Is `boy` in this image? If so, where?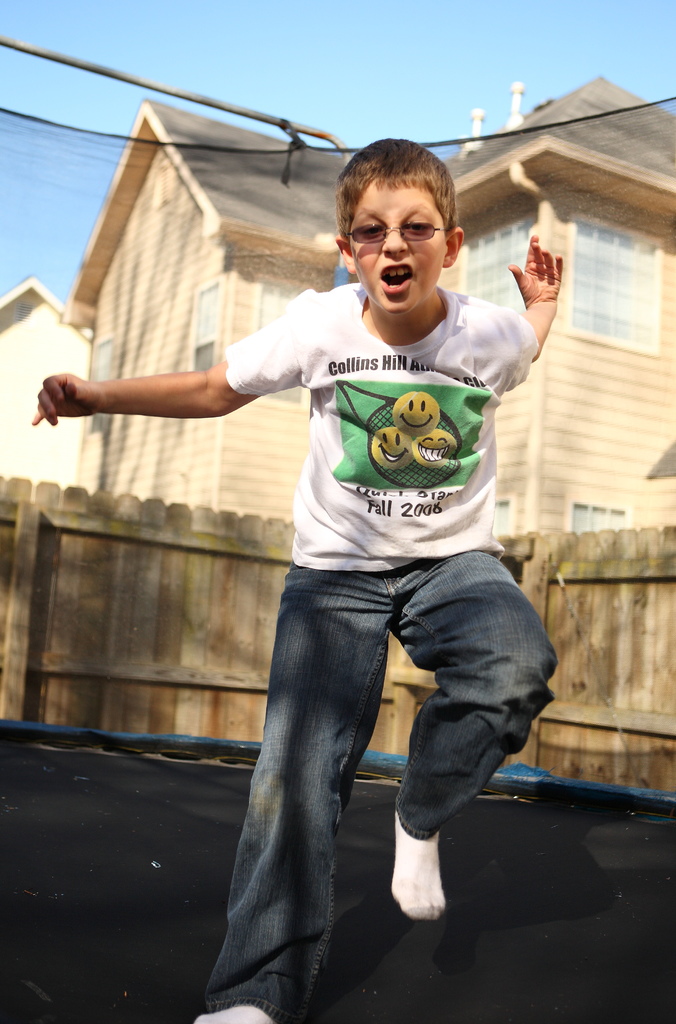
Yes, at 30, 134, 568, 1023.
